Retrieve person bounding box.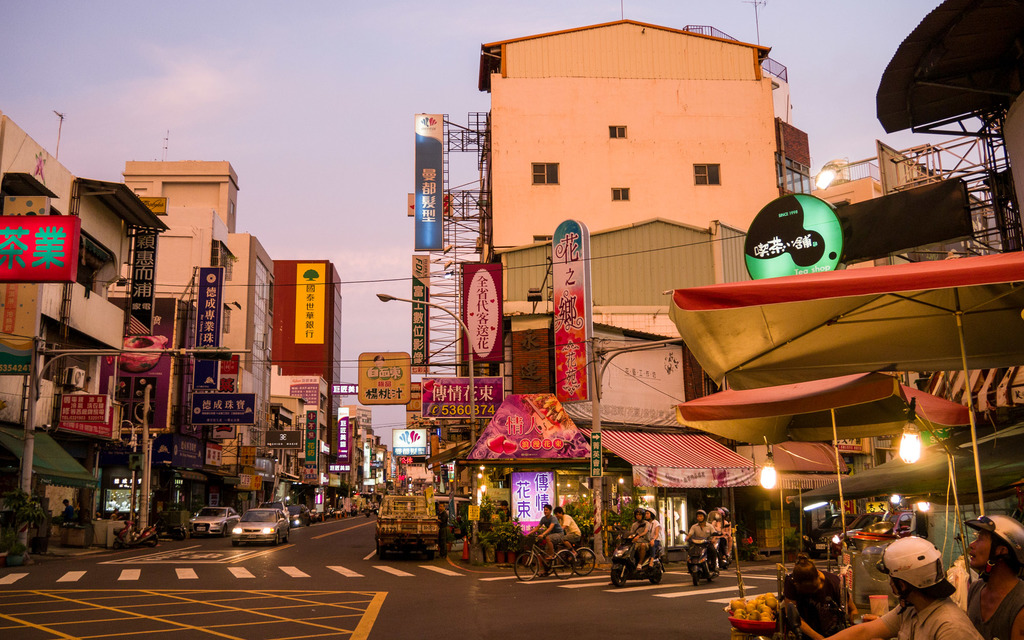
Bounding box: bbox=(528, 506, 566, 577).
